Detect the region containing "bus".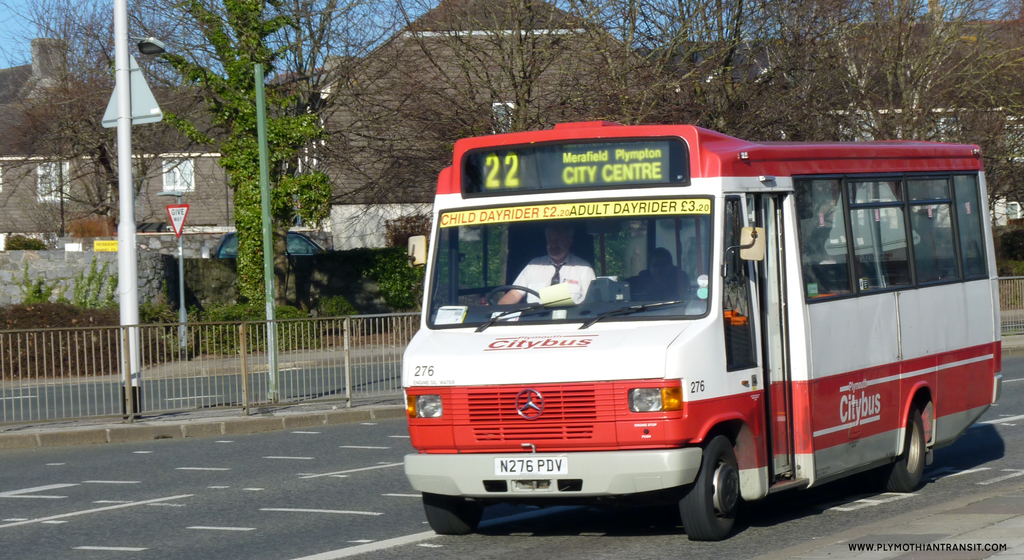
box=[395, 116, 1002, 546].
